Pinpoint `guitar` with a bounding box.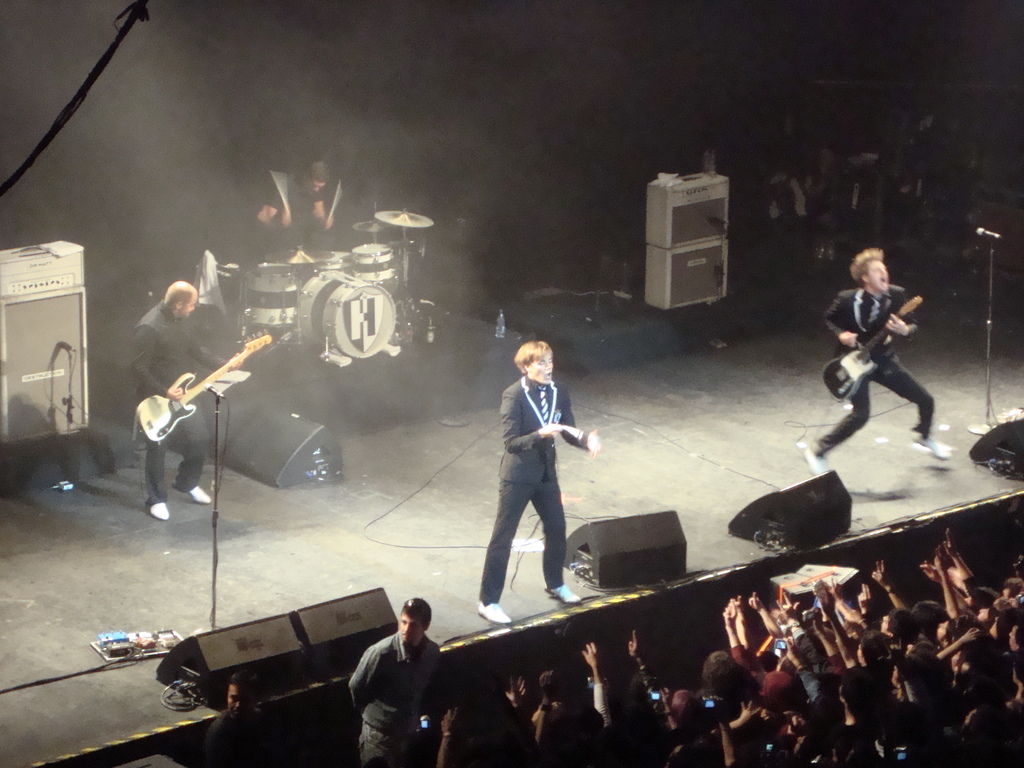
x1=134 y1=326 x2=280 y2=447.
